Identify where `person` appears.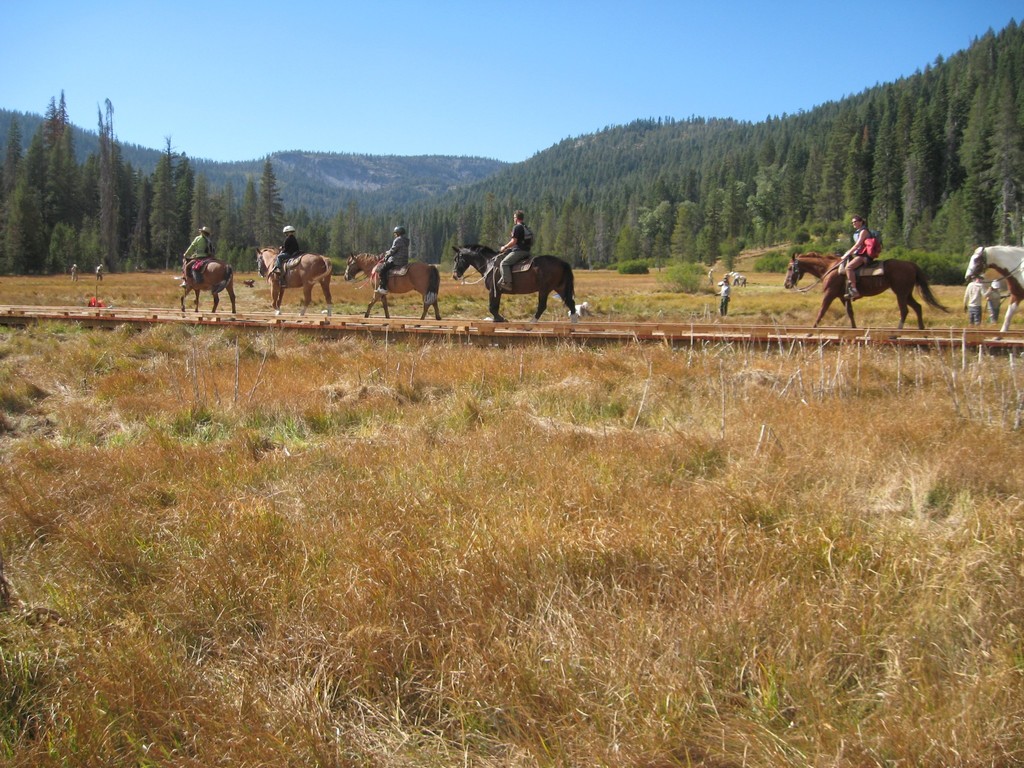
Appears at (left=276, top=223, right=300, bottom=273).
